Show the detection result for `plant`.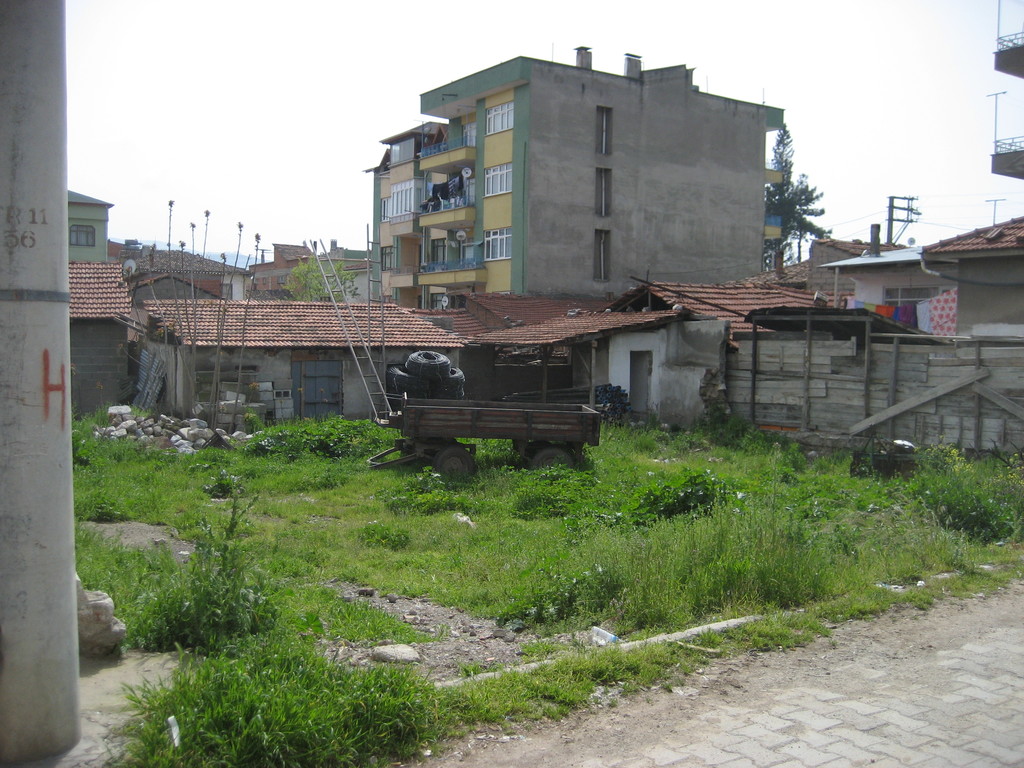
{"left": 68, "top": 484, "right": 436, "bottom": 675}.
